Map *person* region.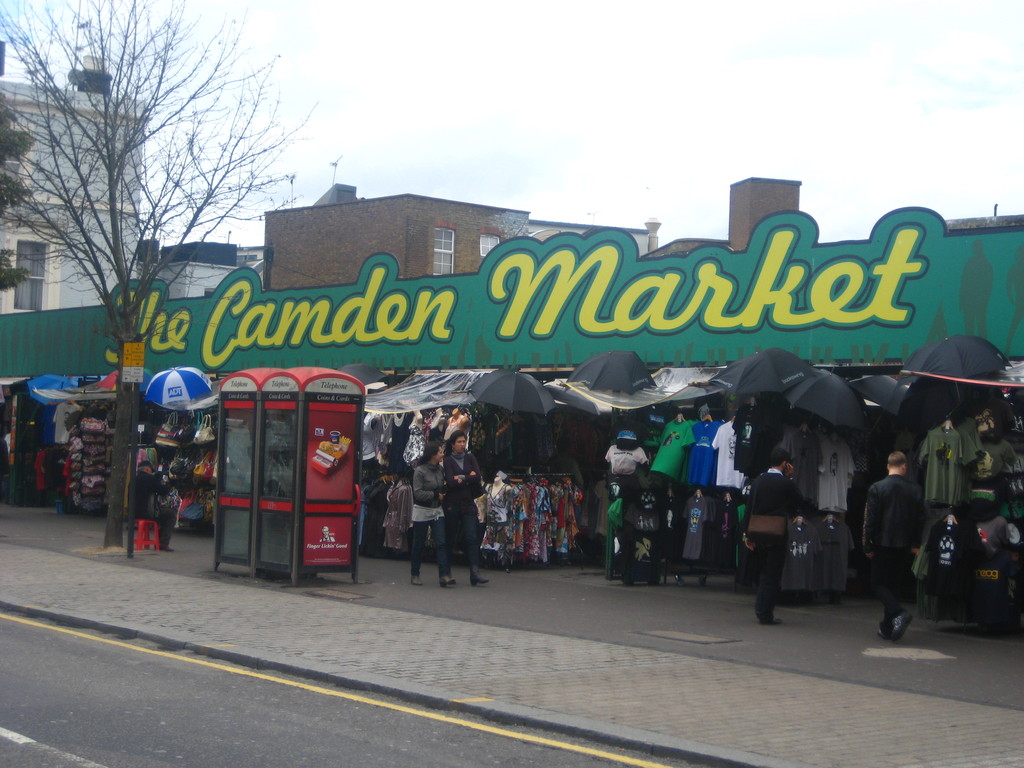
Mapped to (left=129, top=463, right=177, bottom=554).
